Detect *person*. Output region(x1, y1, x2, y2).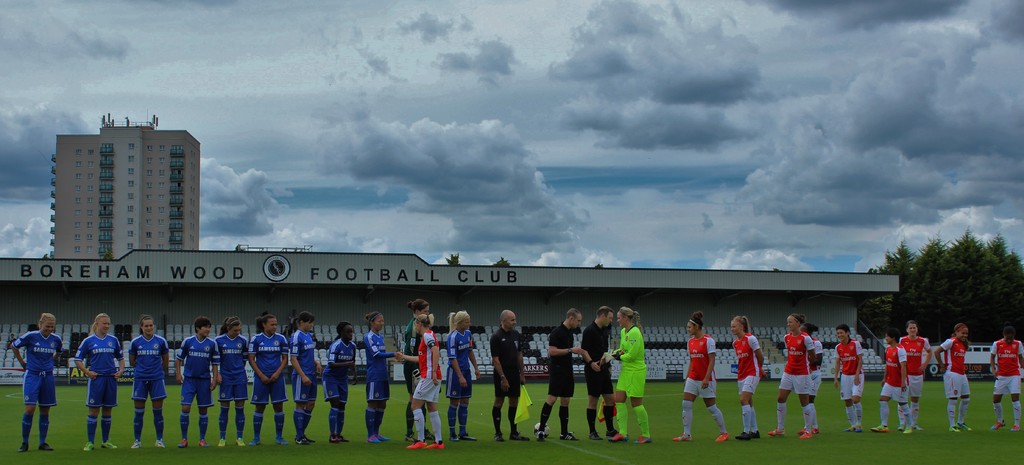
region(534, 307, 584, 441).
